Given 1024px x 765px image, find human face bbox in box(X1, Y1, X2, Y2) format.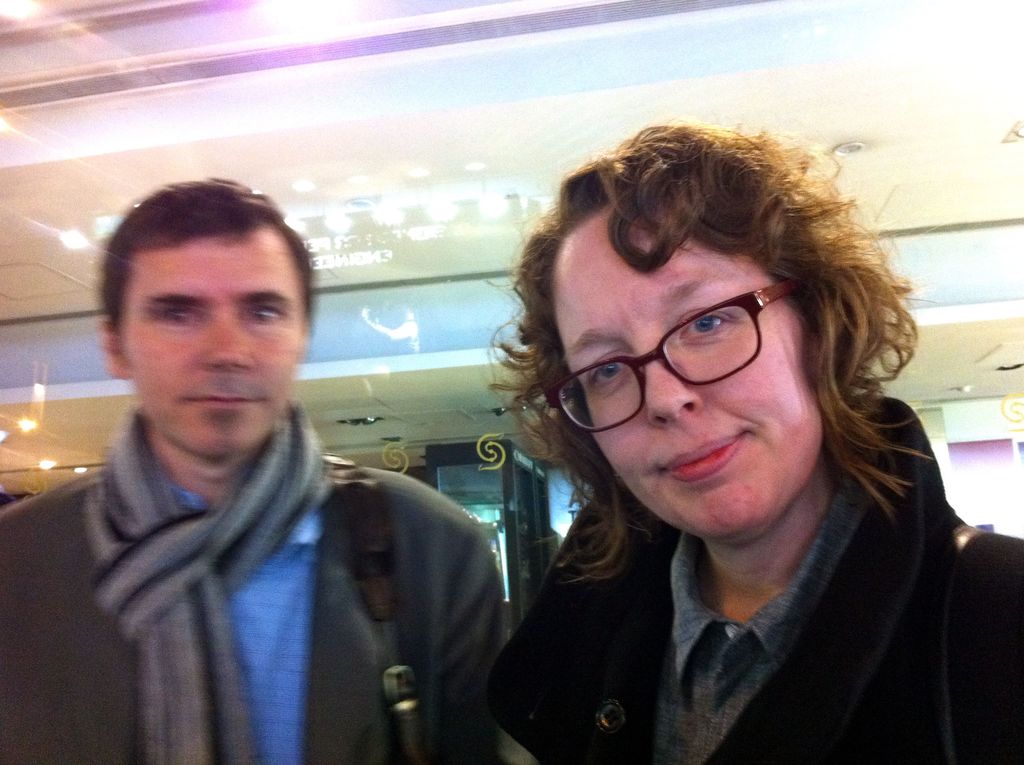
box(550, 209, 819, 535).
